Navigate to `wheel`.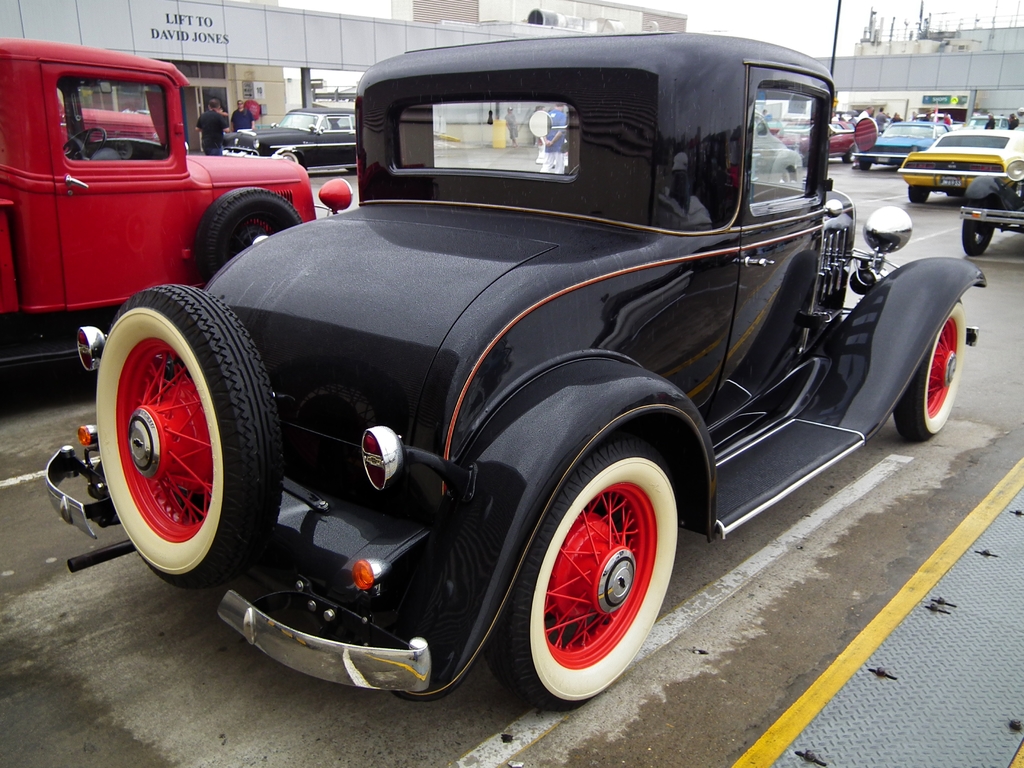
Navigation target: box(843, 147, 854, 162).
